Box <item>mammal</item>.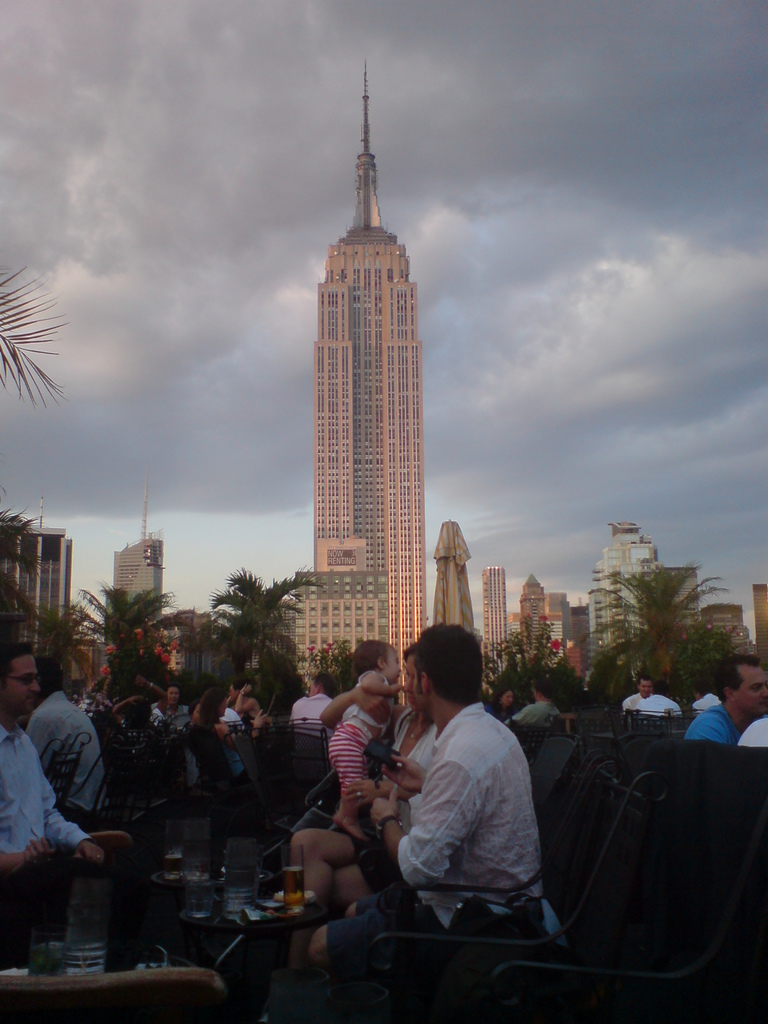
[x1=688, y1=652, x2=767, y2=743].
